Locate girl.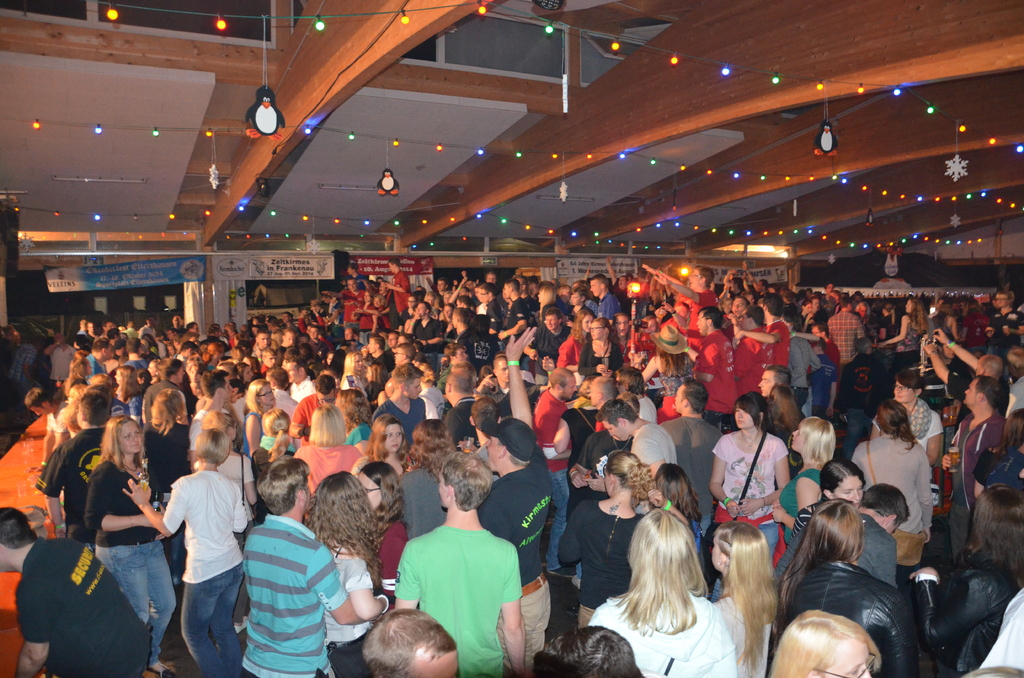
Bounding box: <region>636, 327, 685, 393</region>.
